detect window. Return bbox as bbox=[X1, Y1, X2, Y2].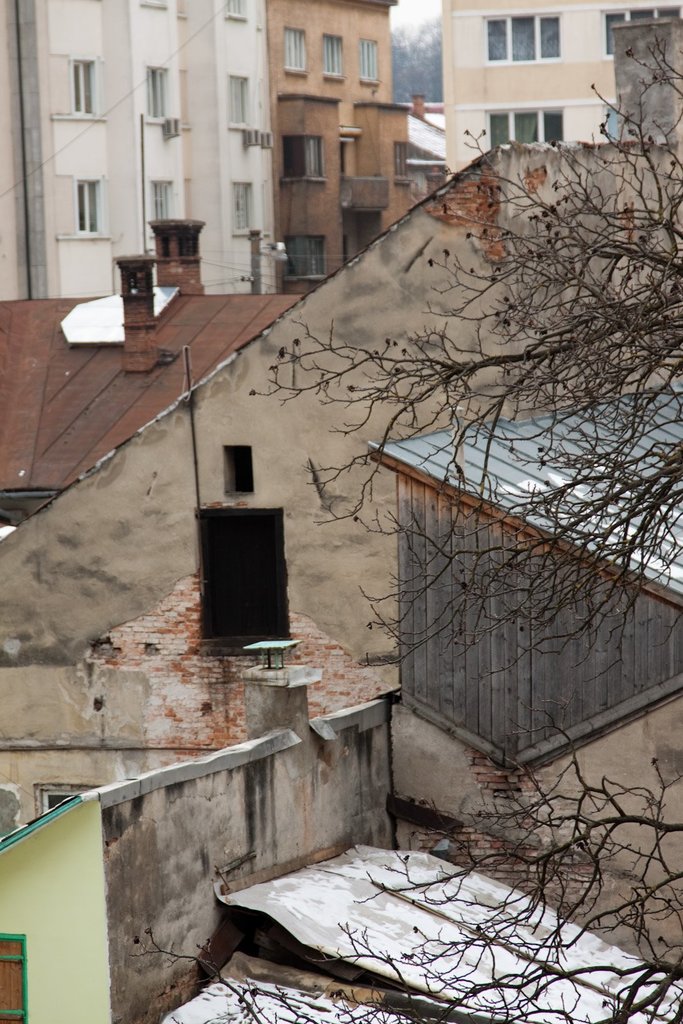
bbox=[596, 1, 682, 61].
